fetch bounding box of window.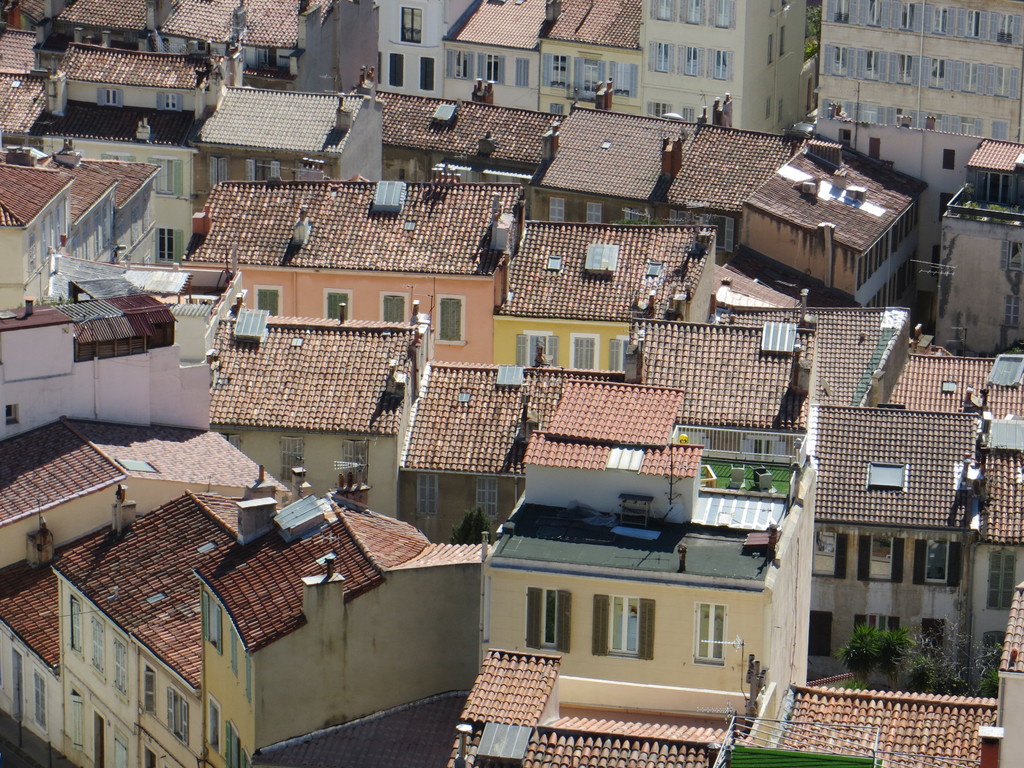
Bbox: [x1=445, y1=47, x2=474, y2=79].
